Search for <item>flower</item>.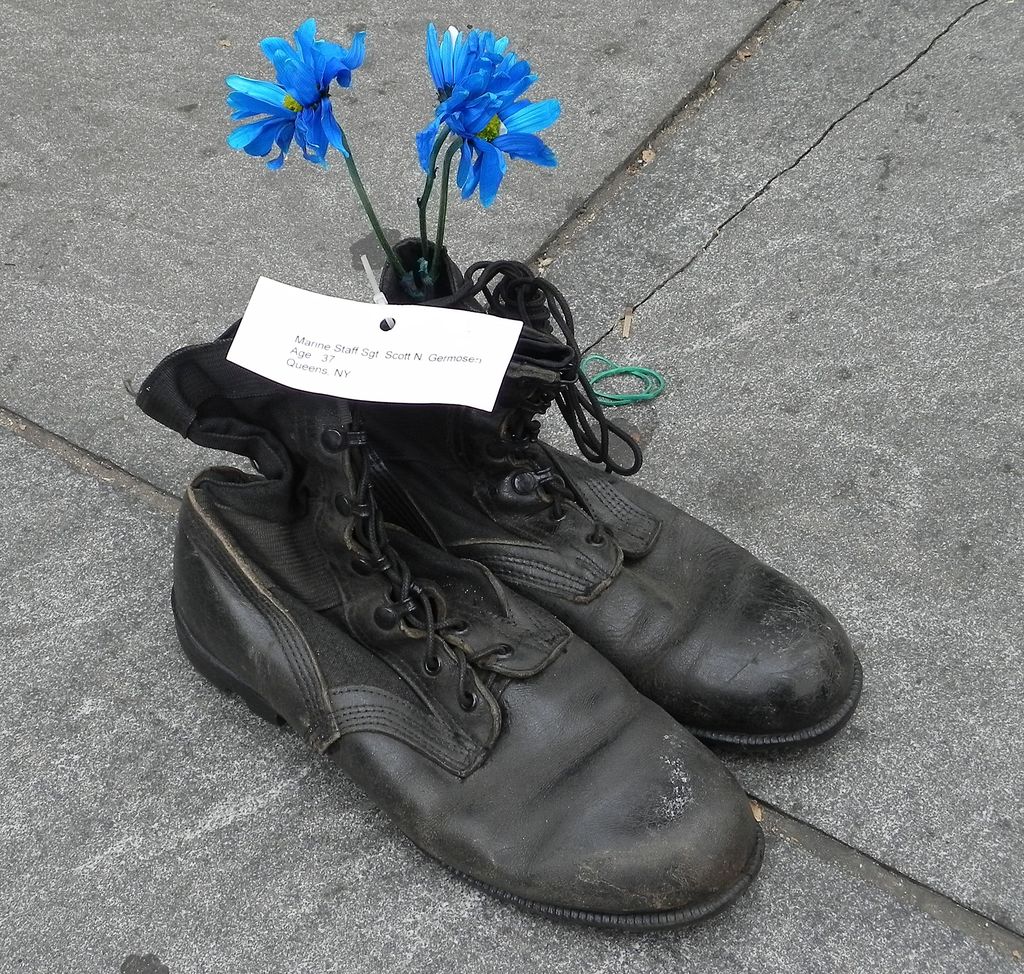
Found at (220, 7, 387, 168).
